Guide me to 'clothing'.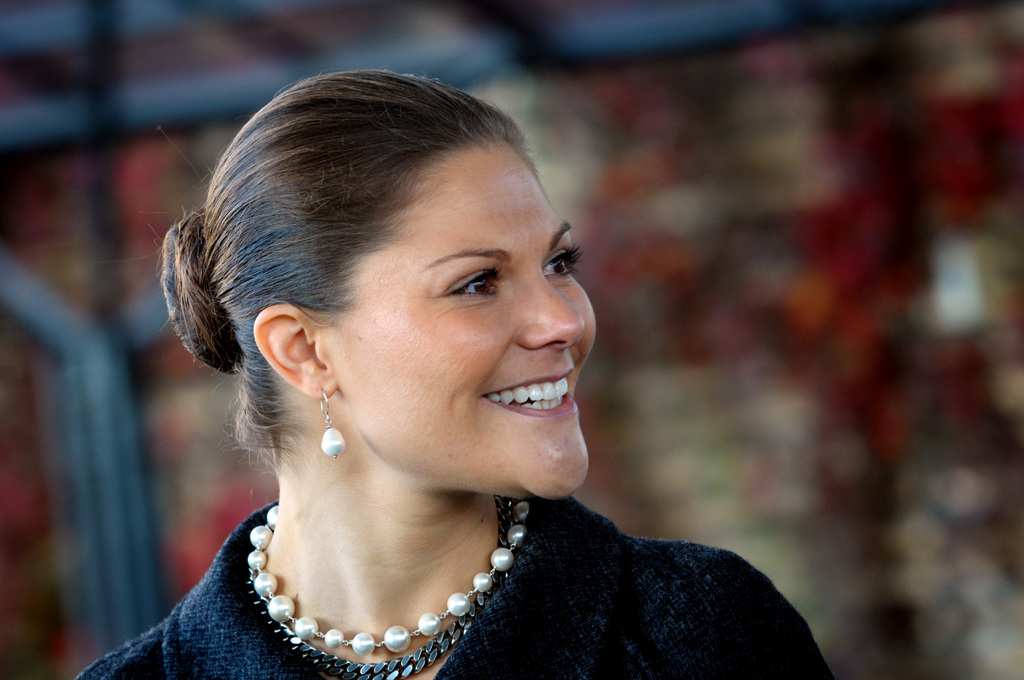
Guidance: {"left": 75, "top": 496, "right": 831, "bottom": 679}.
